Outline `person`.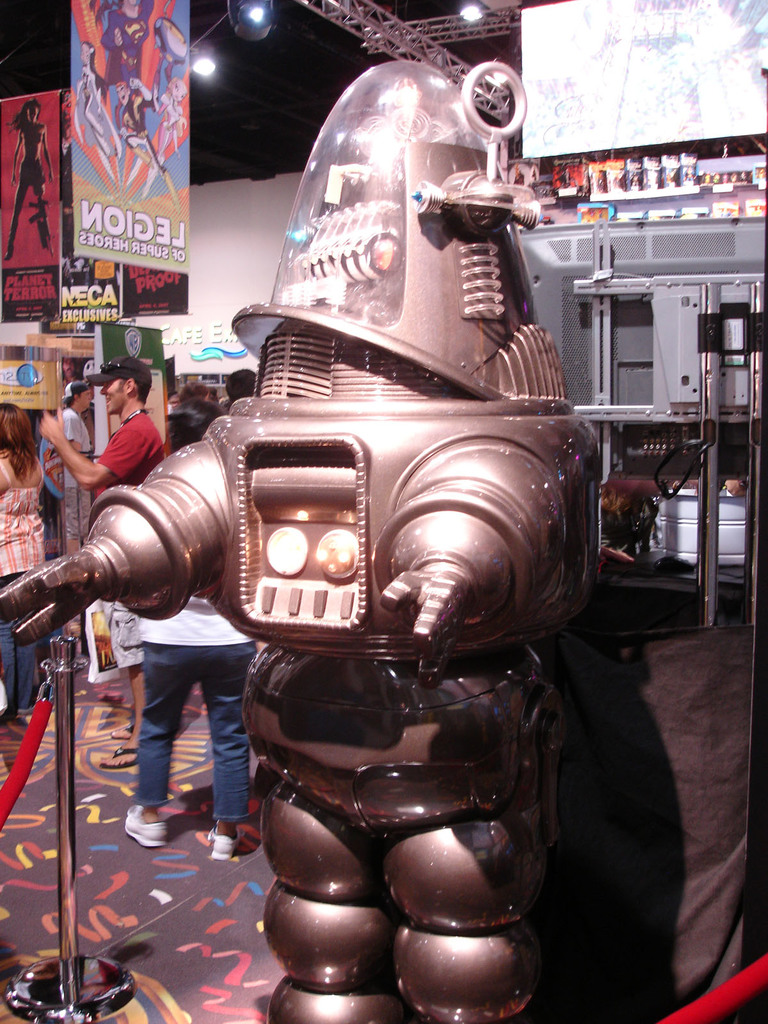
Outline: <box>76,40,110,158</box>.
